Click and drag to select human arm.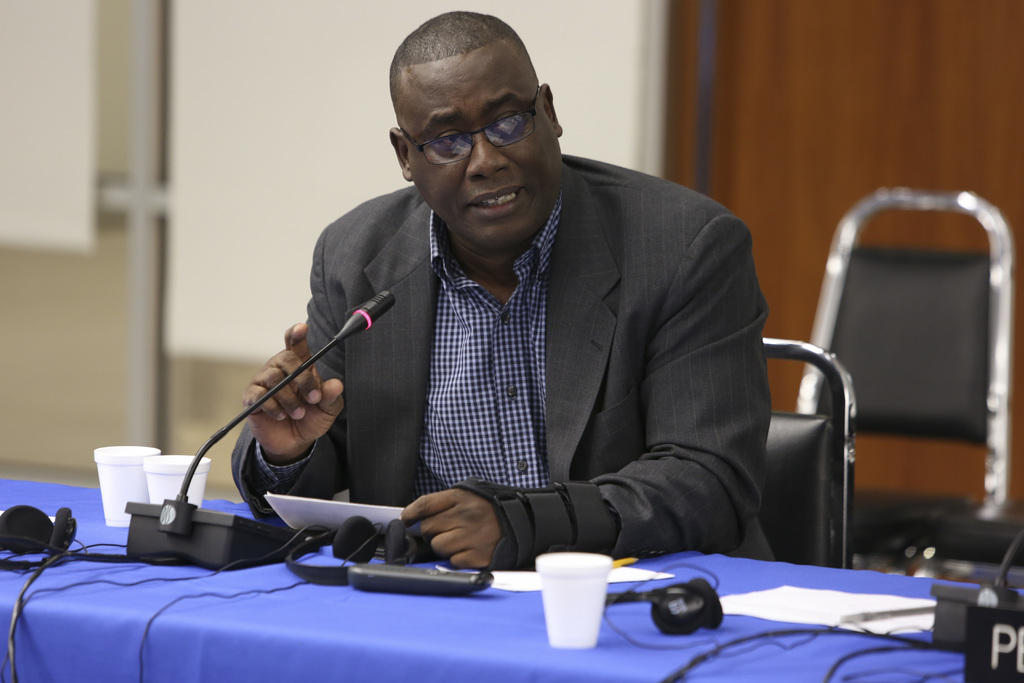
Selection: locate(404, 211, 764, 557).
